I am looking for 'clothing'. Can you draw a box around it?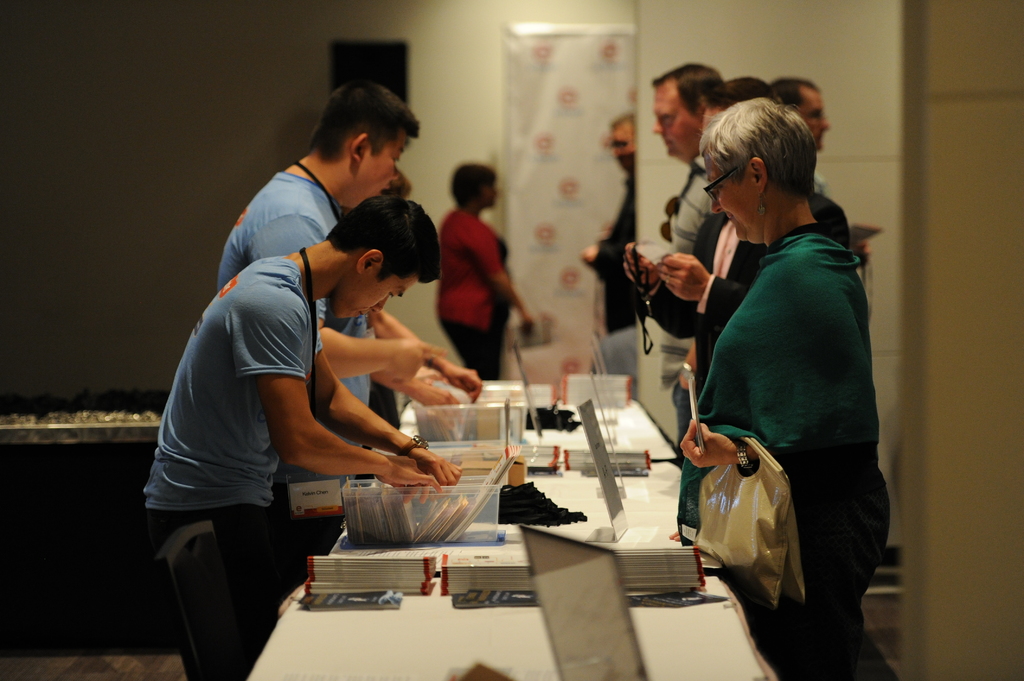
Sure, the bounding box is select_region(218, 162, 379, 438).
